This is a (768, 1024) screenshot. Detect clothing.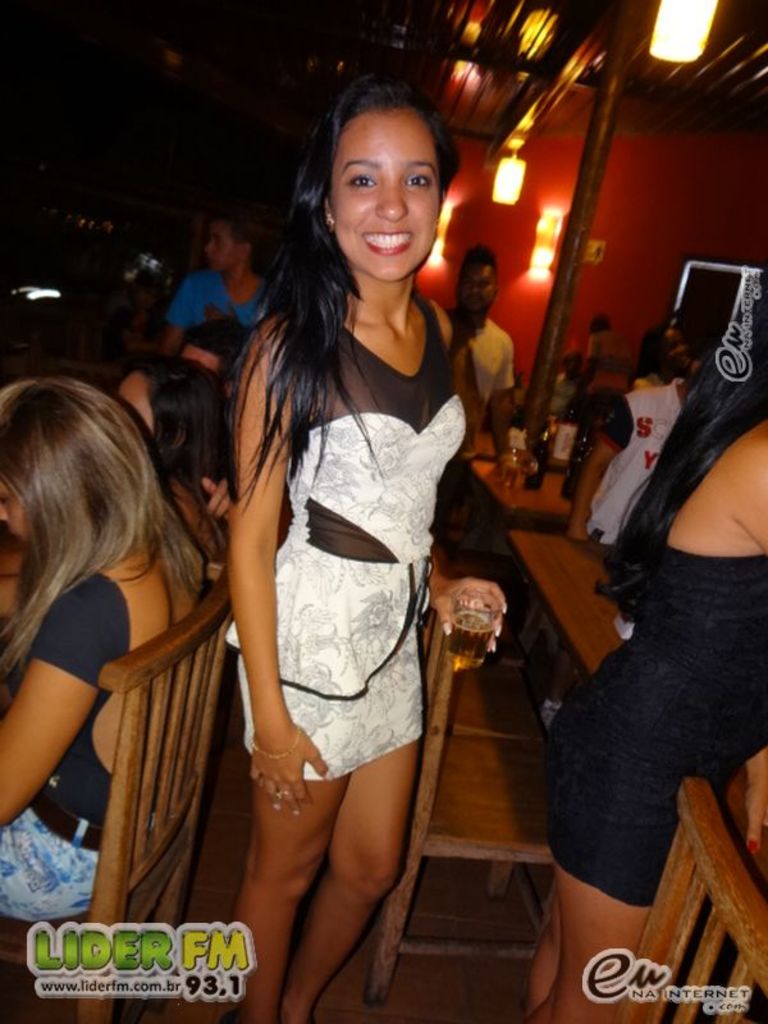
BBox(442, 326, 518, 410).
